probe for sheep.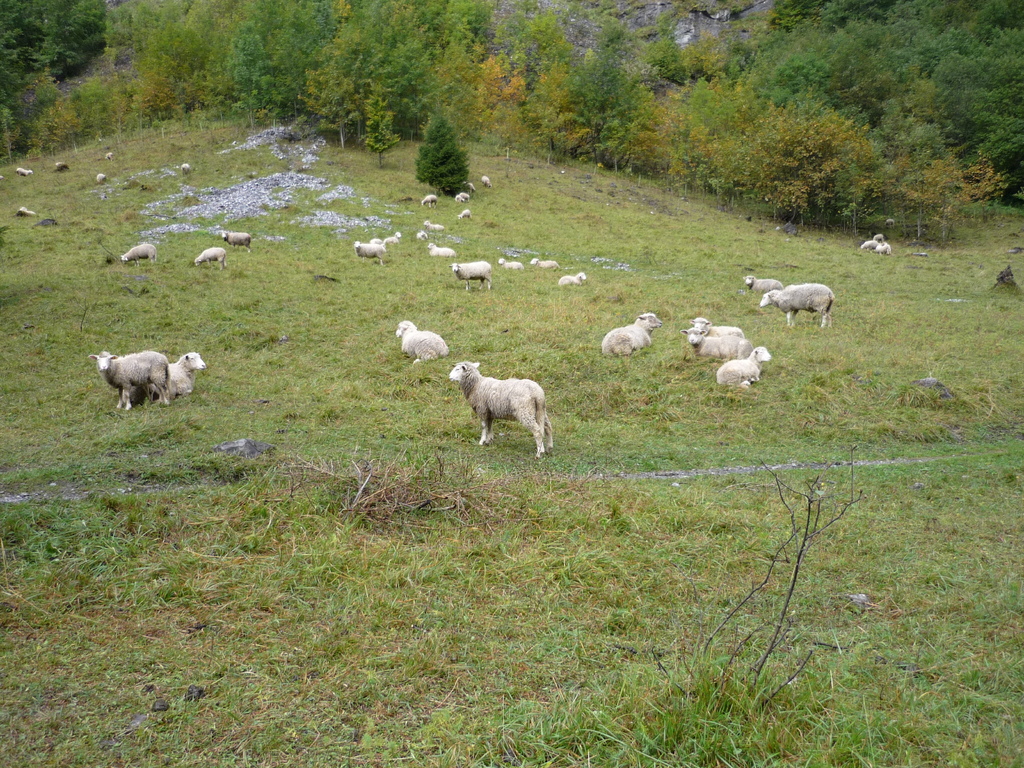
Probe result: 415:225:426:241.
